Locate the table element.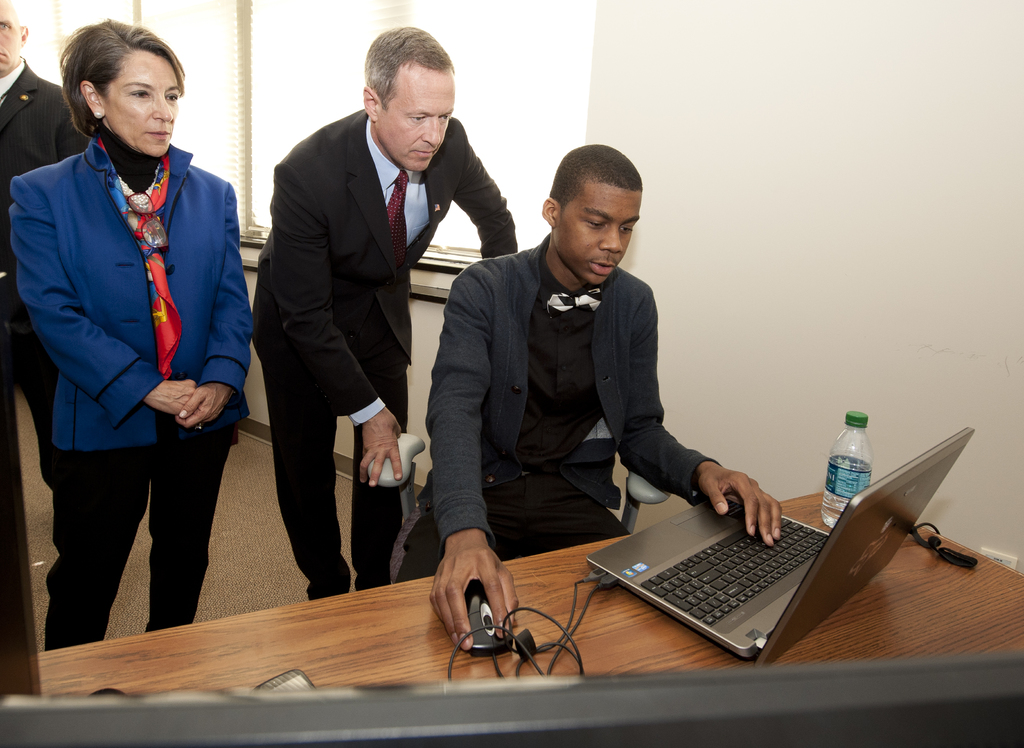
Element bbox: pyautogui.locateOnScreen(33, 493, 1023, 695).
